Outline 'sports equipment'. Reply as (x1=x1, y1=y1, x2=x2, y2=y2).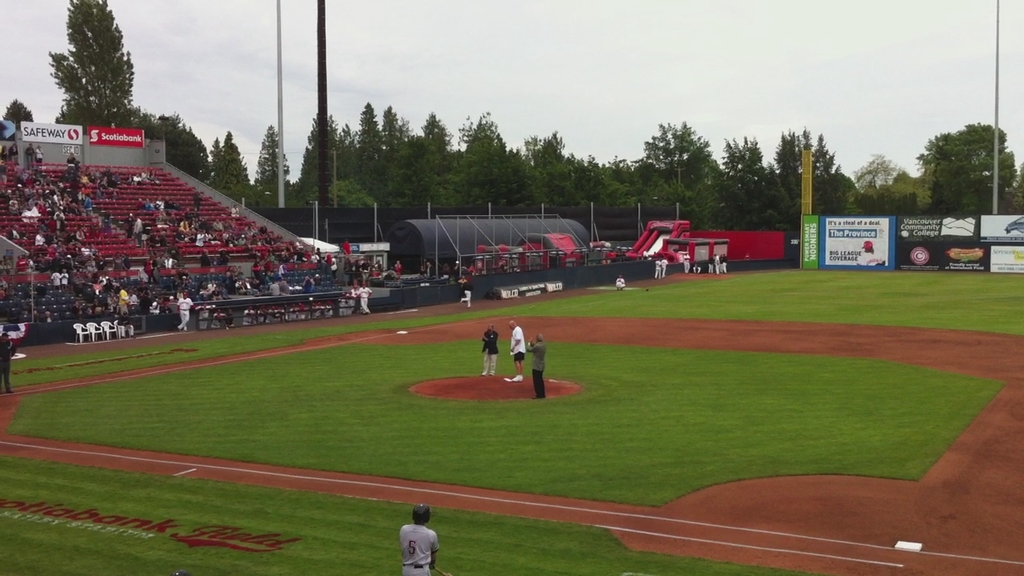
(x1=411, y1=500, x2=434, y2=520).
